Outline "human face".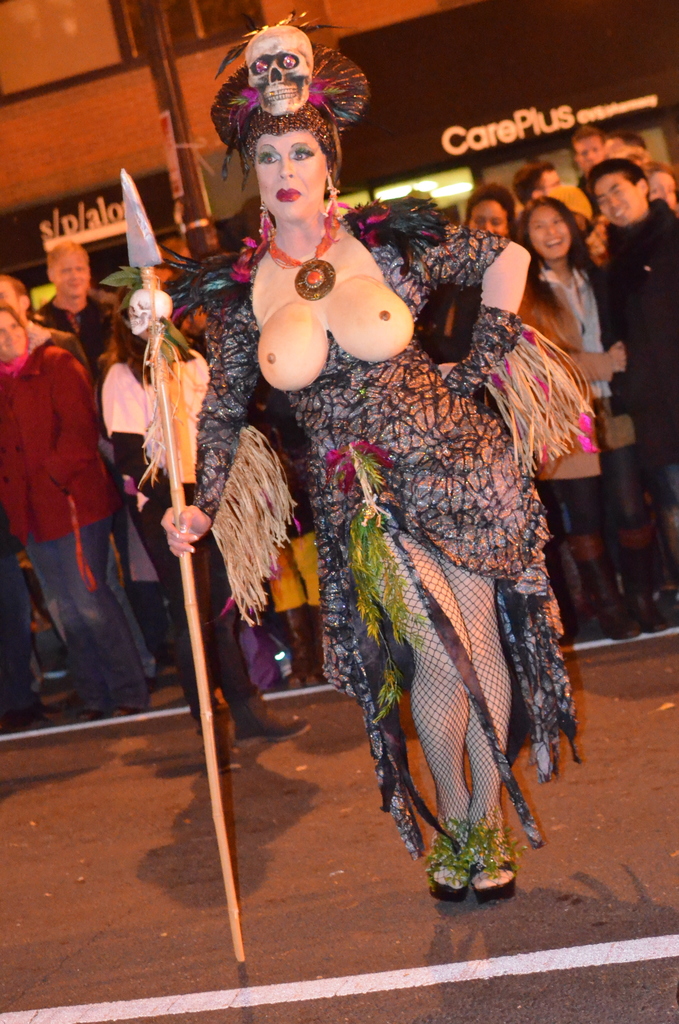
Outline: box(0, 307, 31, 362).
